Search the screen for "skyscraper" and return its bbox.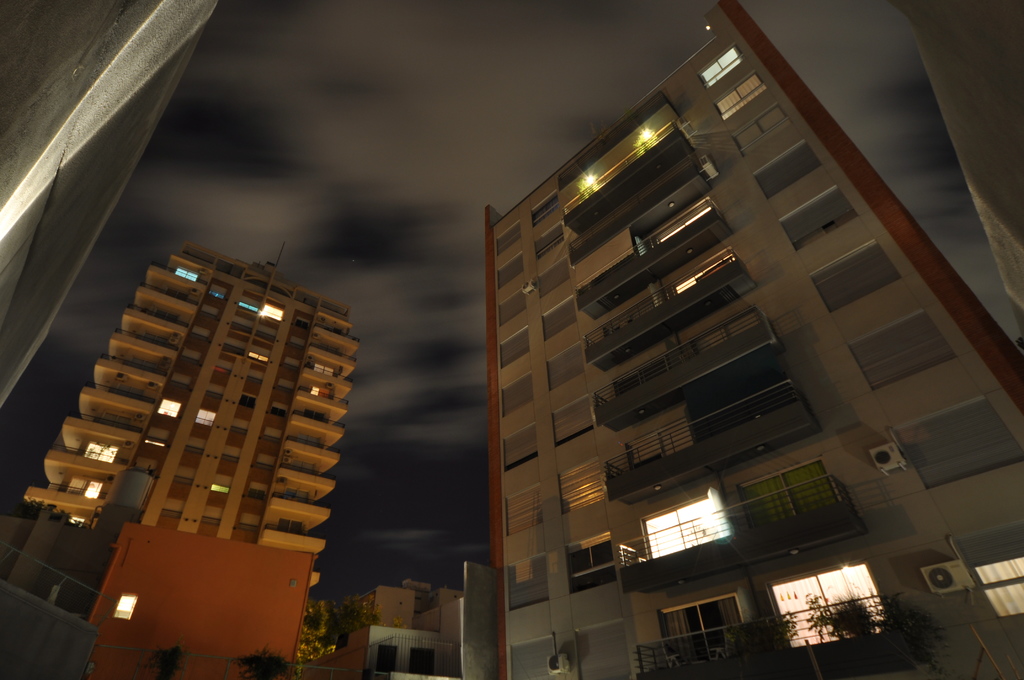
Found: <bbox>483, 0, 1023, 679</bbox>.
